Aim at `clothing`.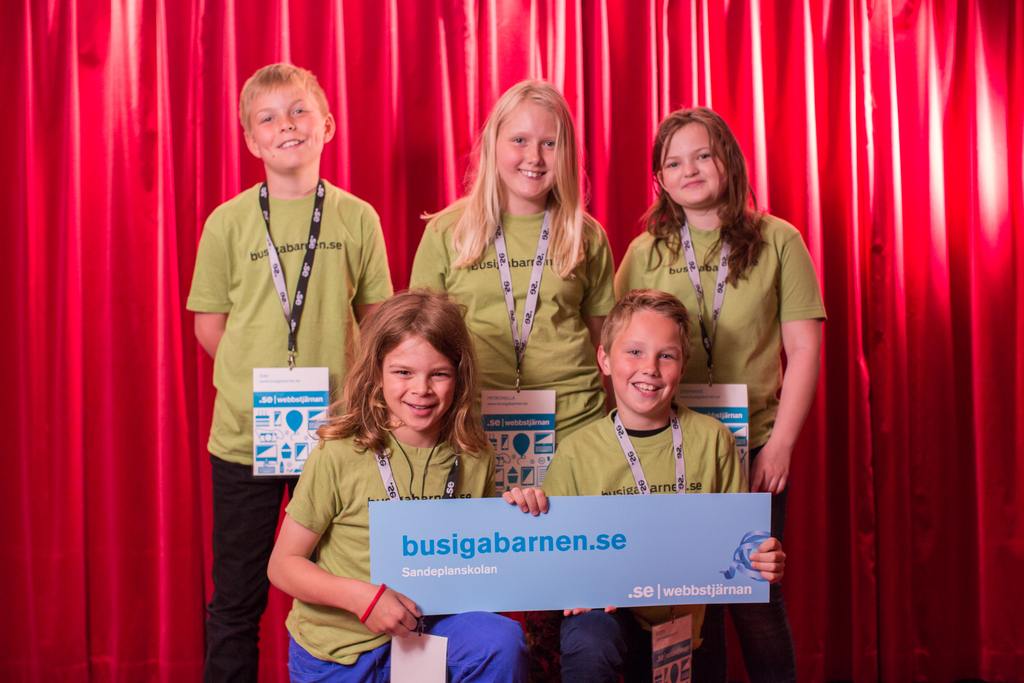
Aimed at <region>175, 184, 392, 682</region>.
